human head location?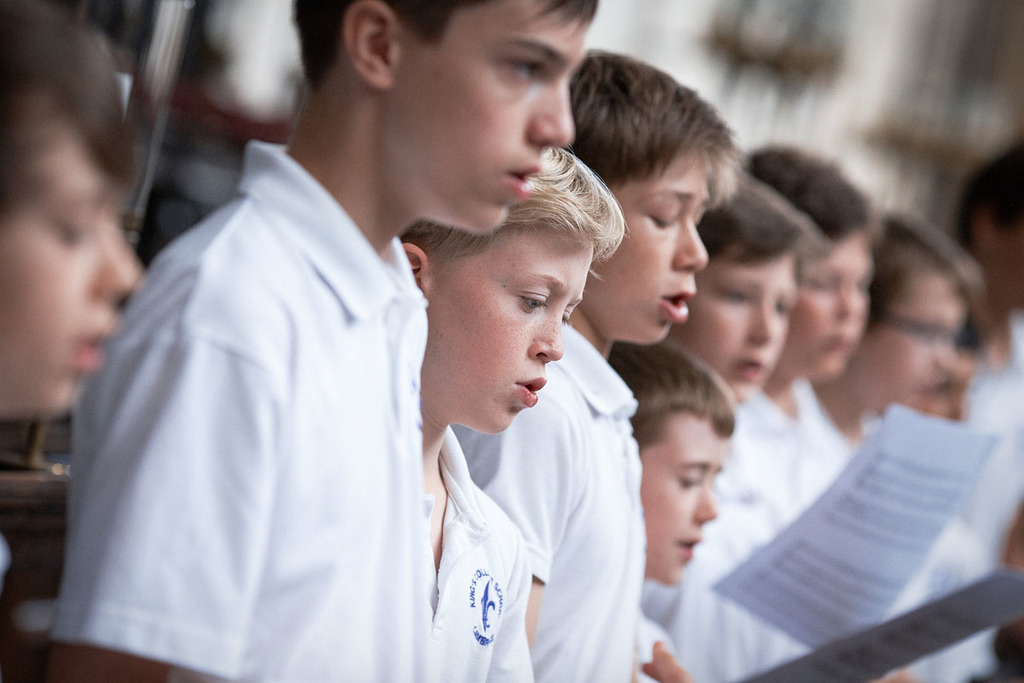
left=744, top=152, right=869, bottom=383
